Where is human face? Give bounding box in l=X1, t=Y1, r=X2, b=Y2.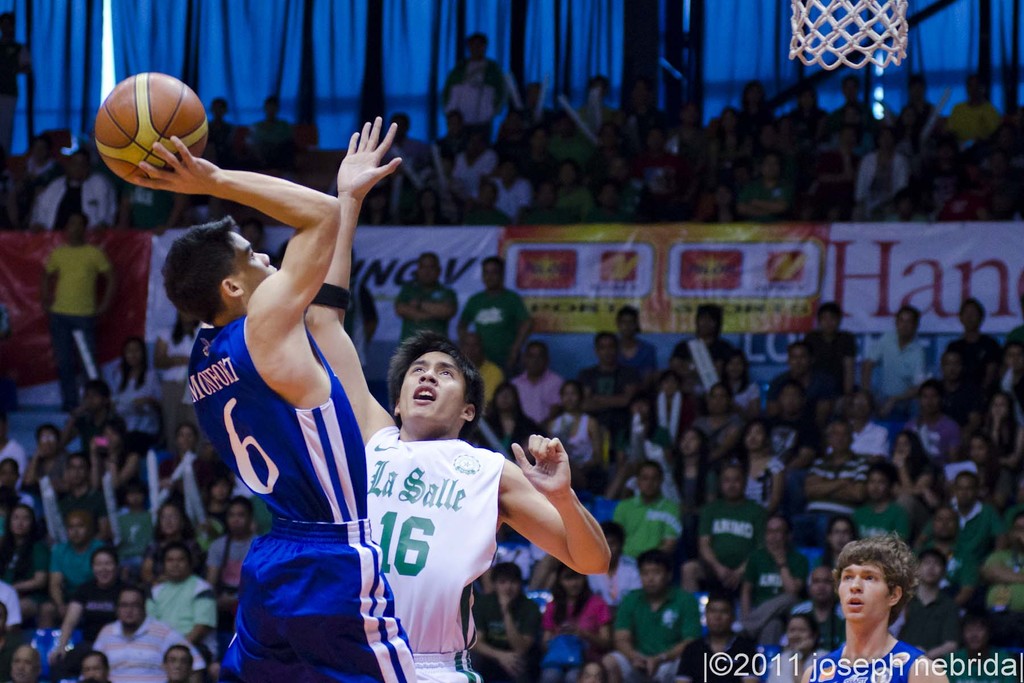
l=766, t=519, r=786, b=545.
